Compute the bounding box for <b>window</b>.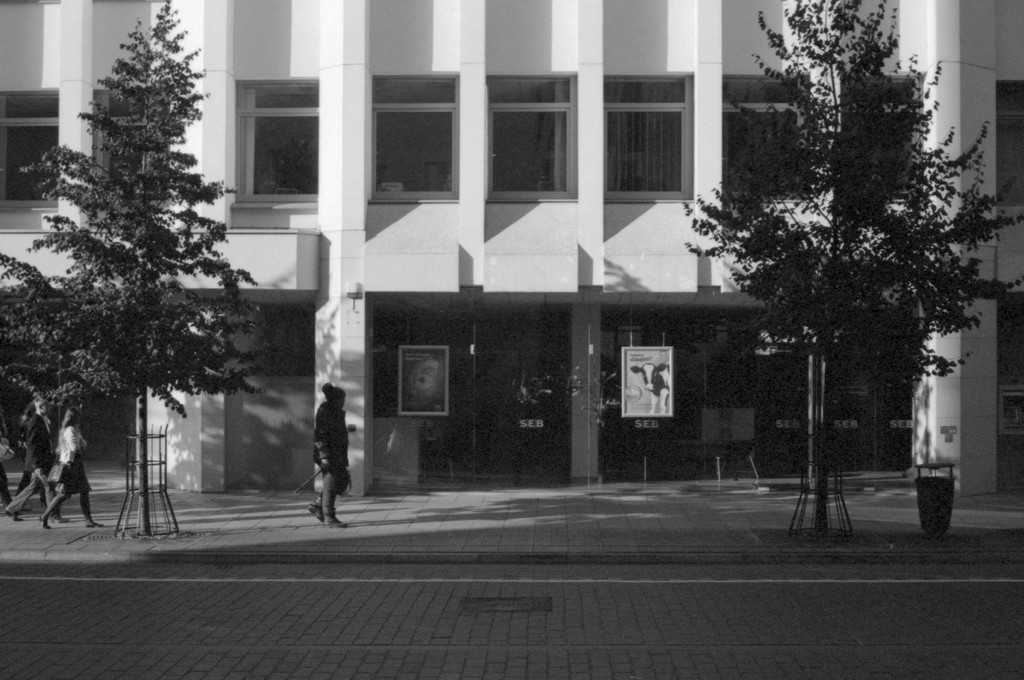
370:73:462:197.
